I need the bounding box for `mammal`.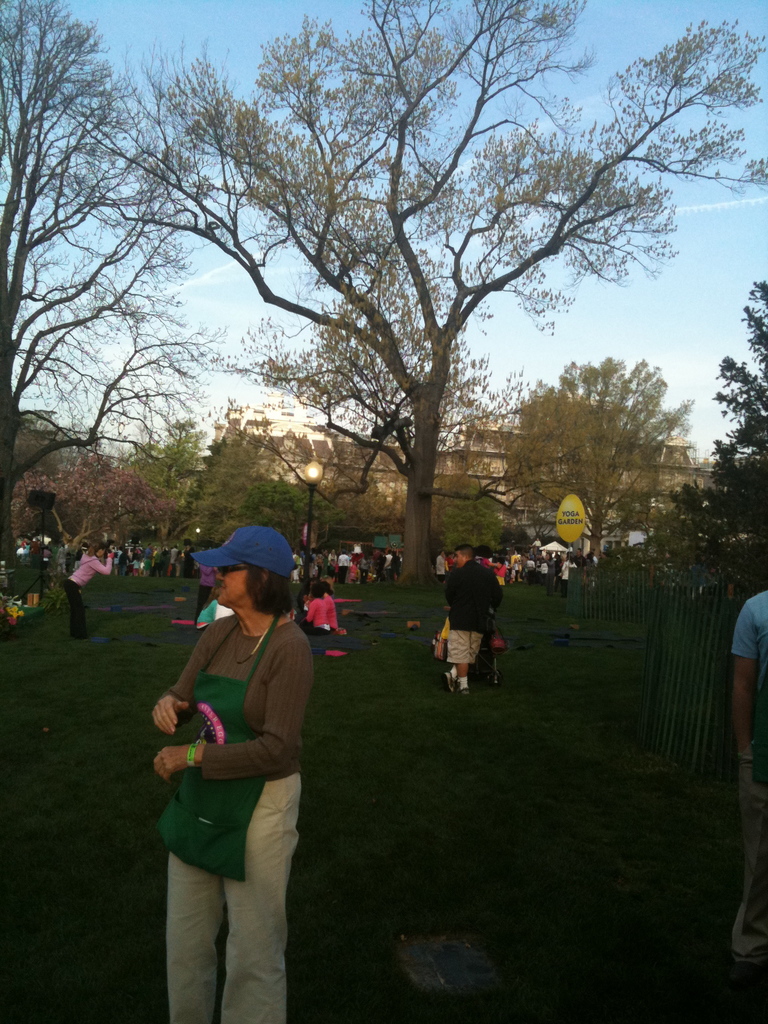
Here it is: 61/538/118/640.
